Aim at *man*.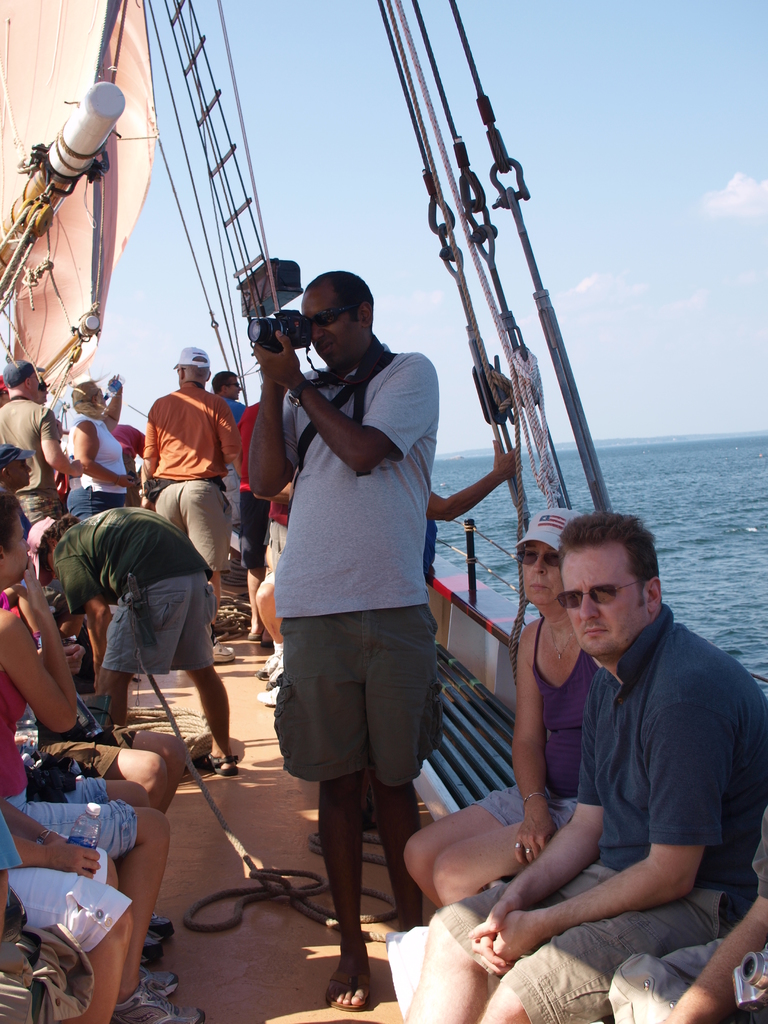
Aimed at (69, 383, 138, 511).
